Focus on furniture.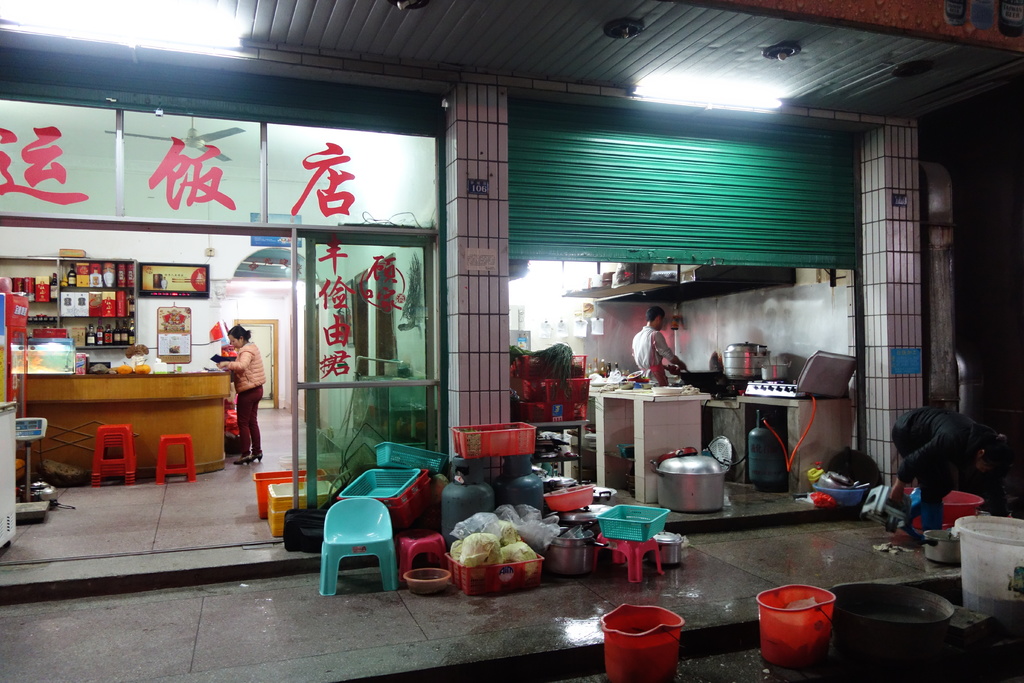
Focused at <bbox>394, 526, 445, 582</bbox>.
